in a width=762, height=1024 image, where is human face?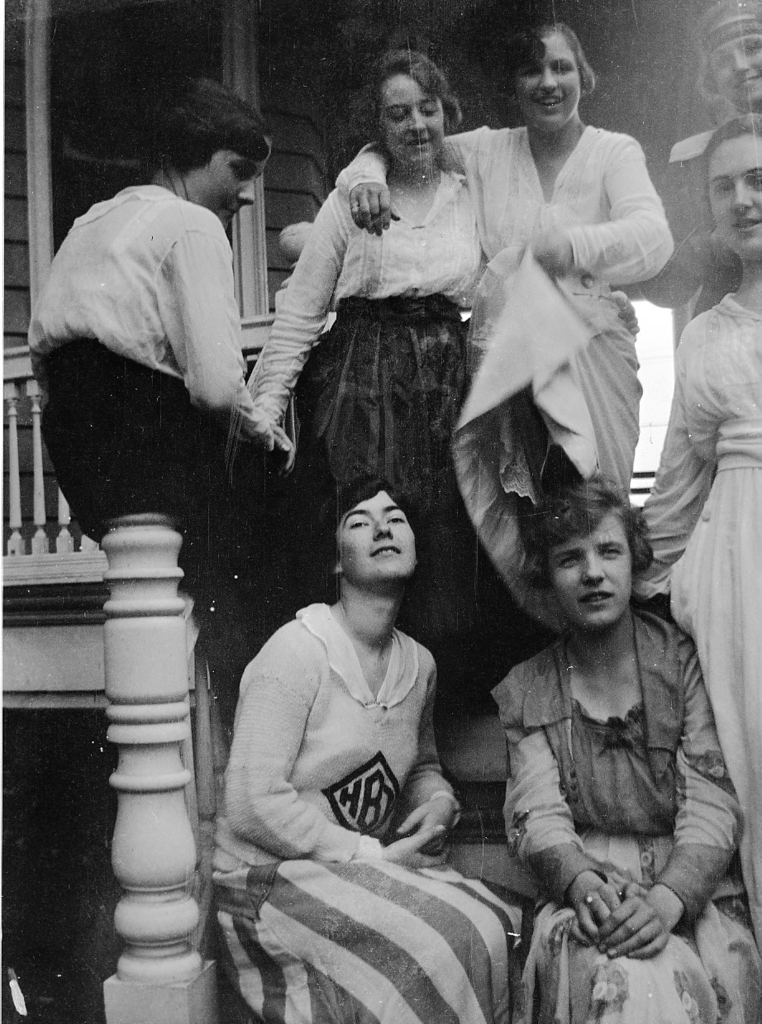
517,29,581,131.
